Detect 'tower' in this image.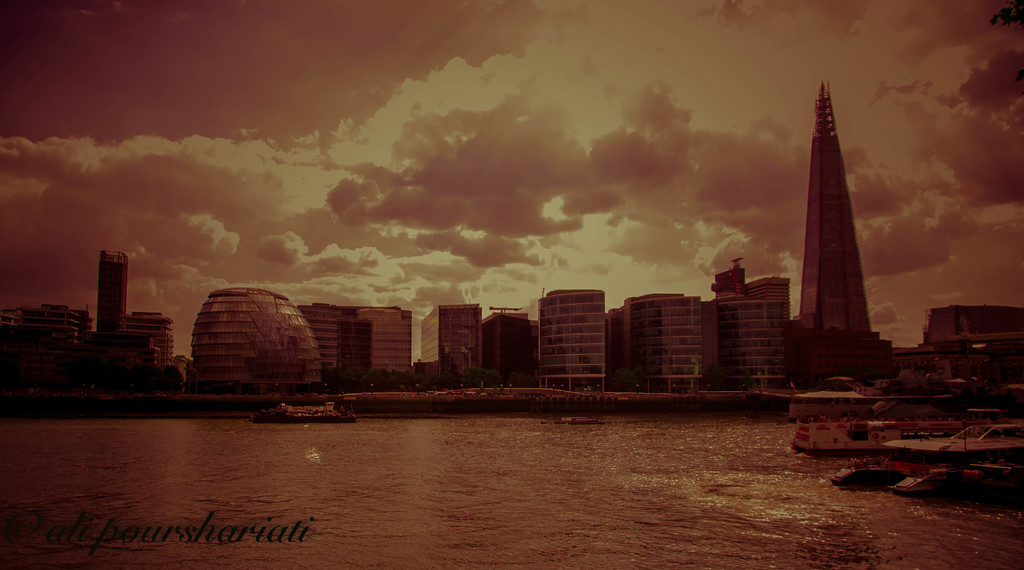
Detection: {"x1": 195, "y1": 290, "x2": 320, "y2": 383}.
